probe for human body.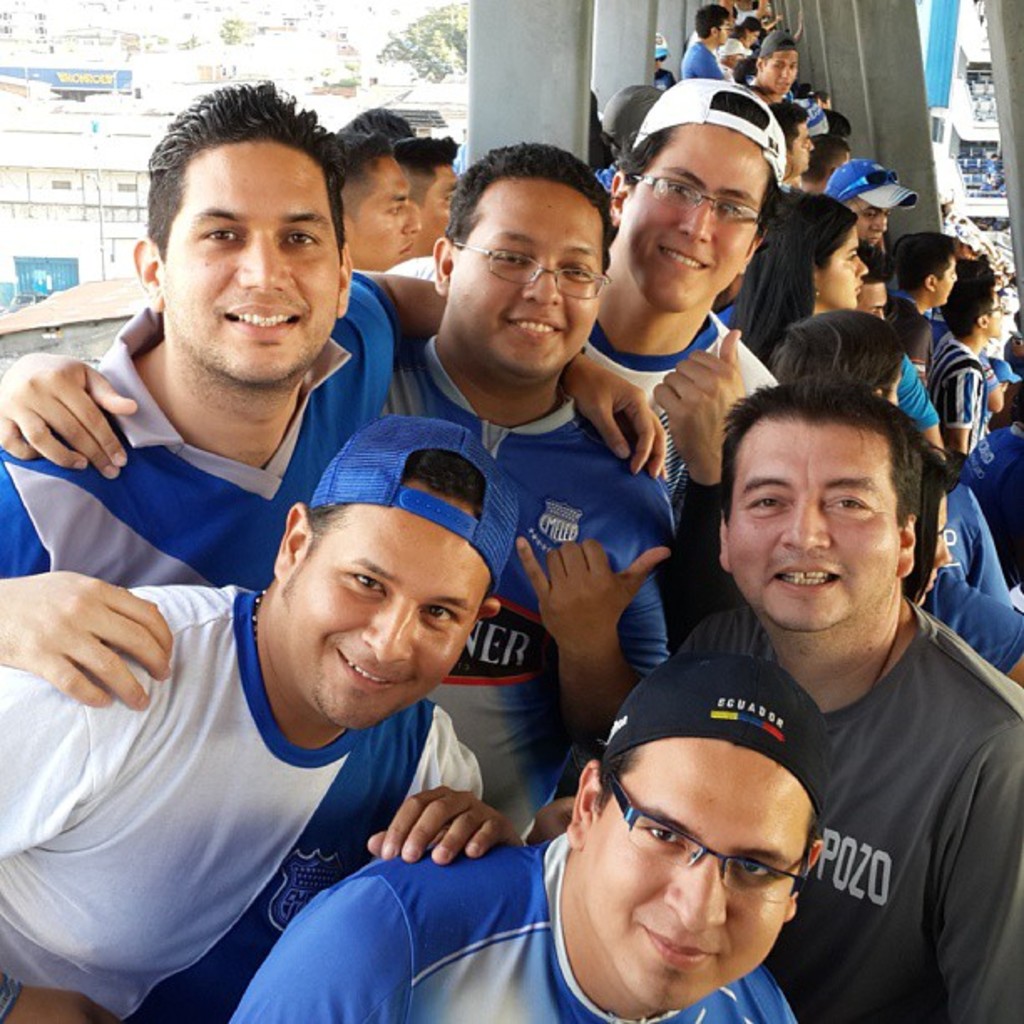
Probe result: 736, 186, 868, 381.
